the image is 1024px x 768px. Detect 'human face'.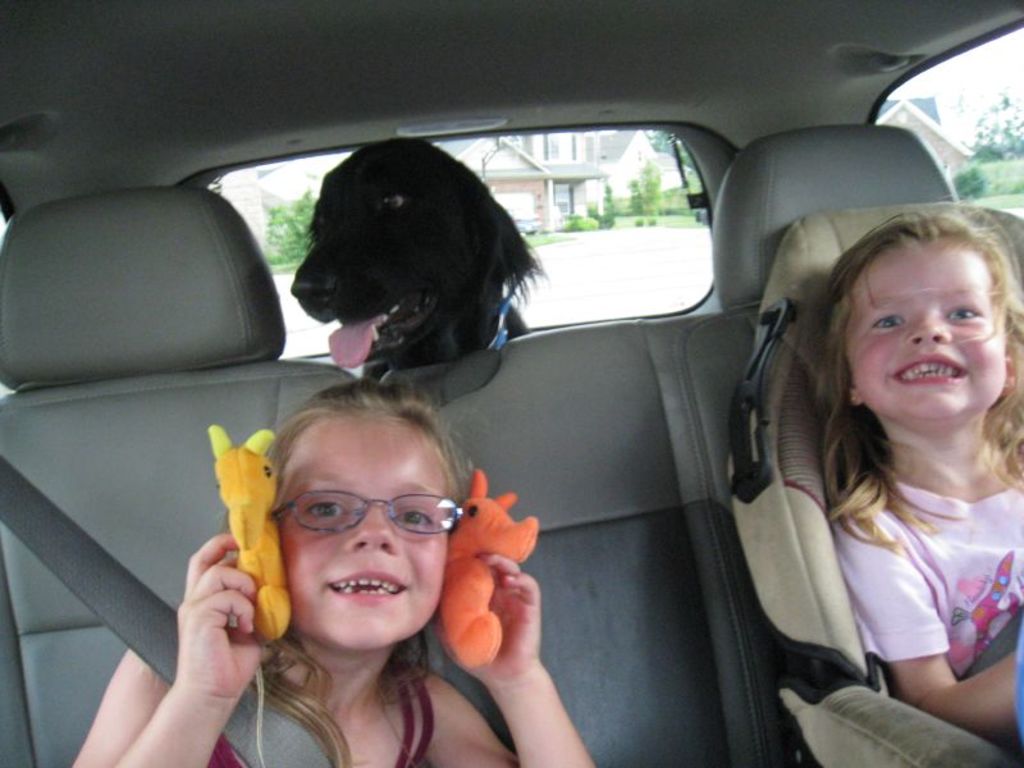
Detection: select_region(844, 246, 1006, 424).
